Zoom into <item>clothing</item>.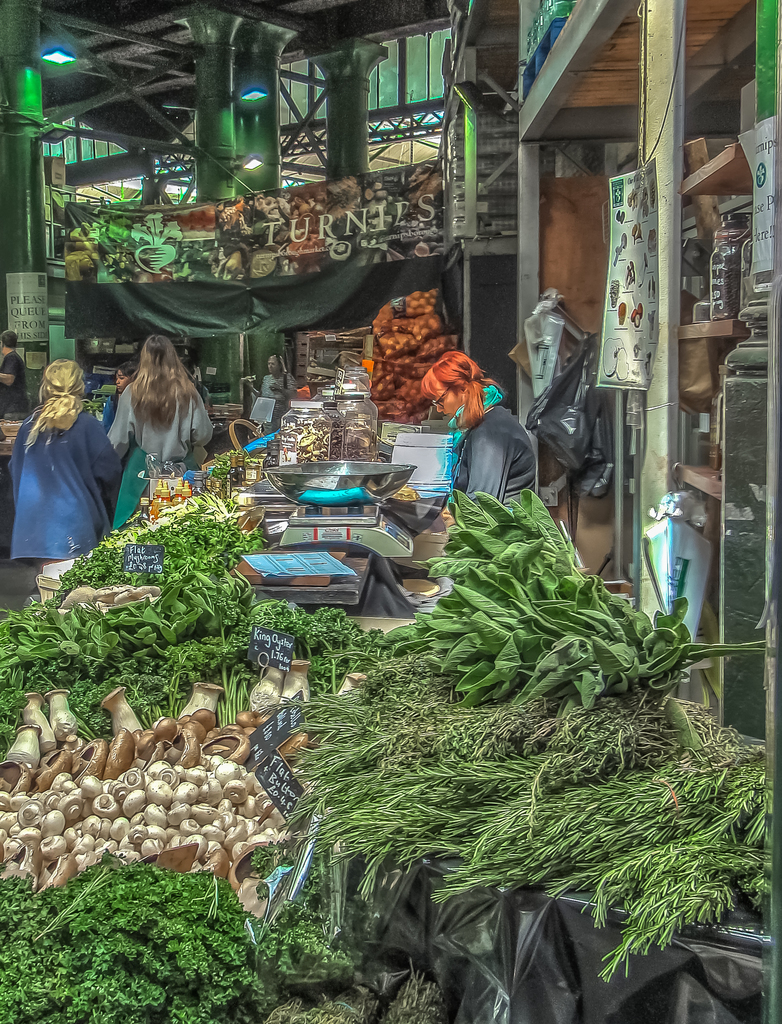
Zoom target: x1=3, y1=344, x2=28, y2=415.
